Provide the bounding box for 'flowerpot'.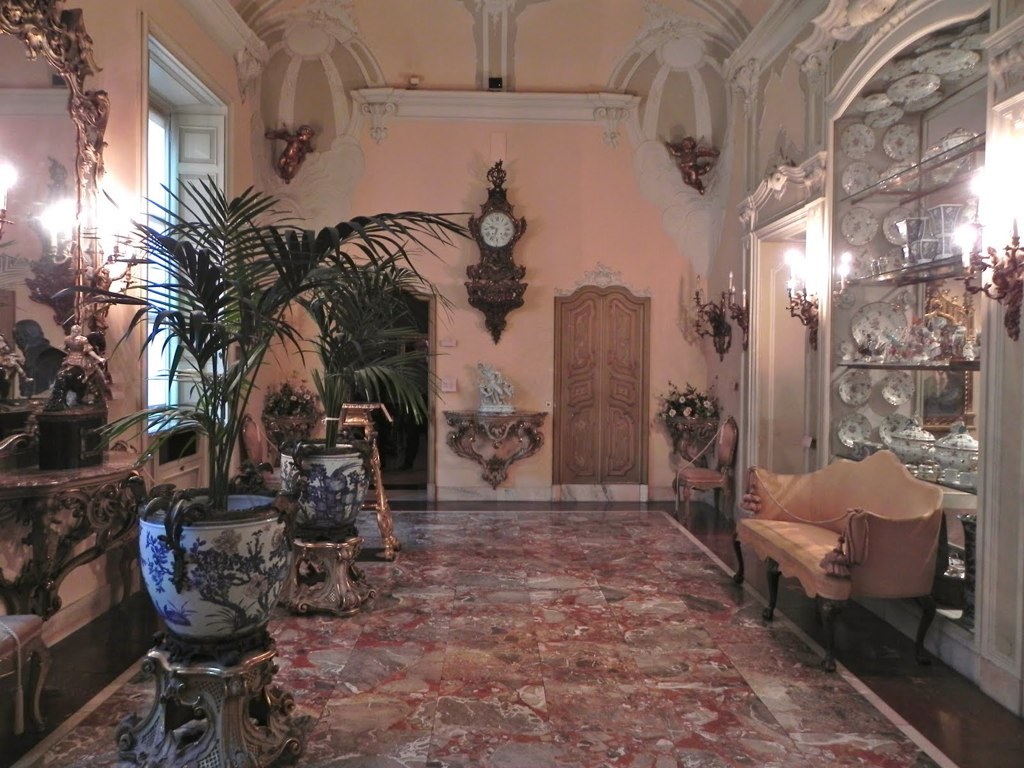
x1=136 y1=496 x2=277 y2=675.
